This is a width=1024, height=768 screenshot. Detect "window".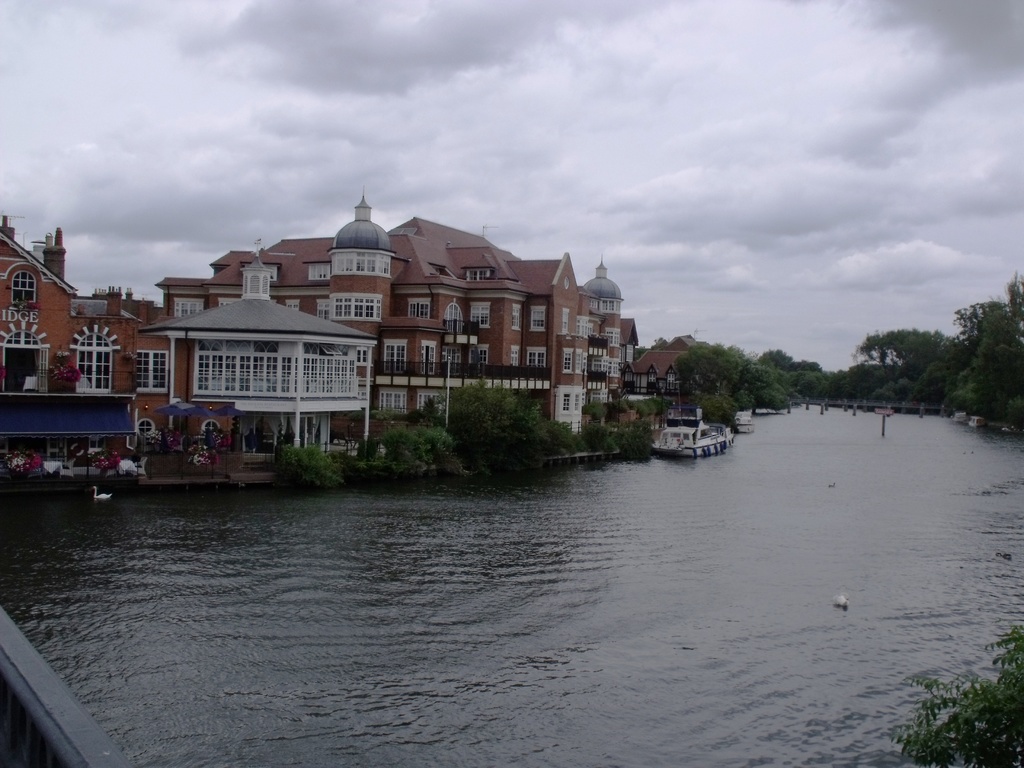
left=588, top=323, right=597, bottom=346.
